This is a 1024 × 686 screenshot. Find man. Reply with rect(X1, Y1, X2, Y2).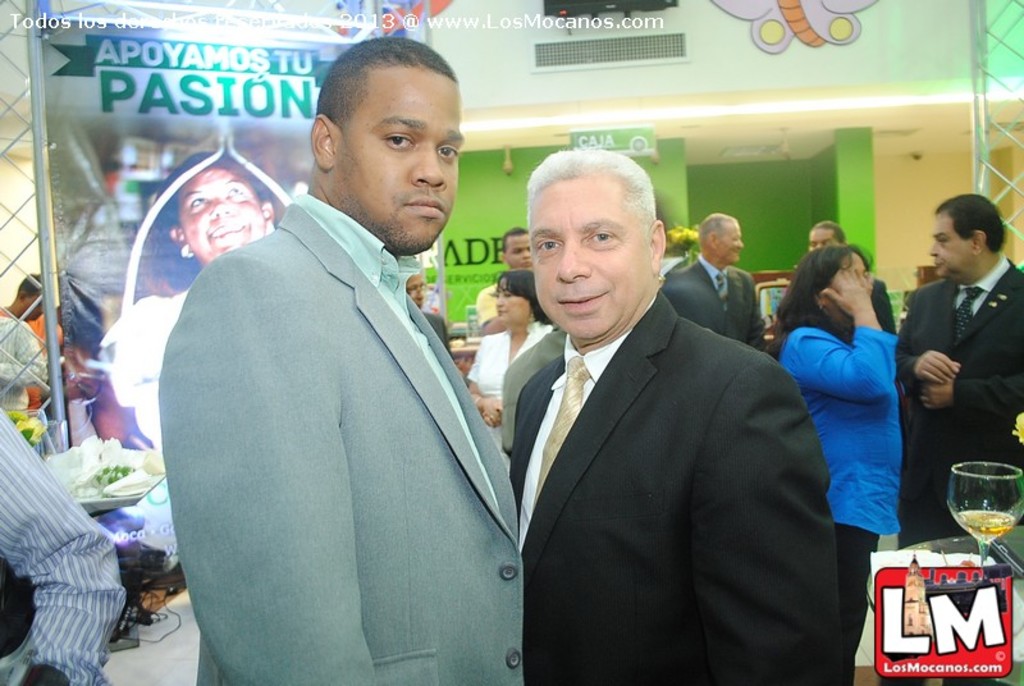
rect(479, 224, 538, 338).
